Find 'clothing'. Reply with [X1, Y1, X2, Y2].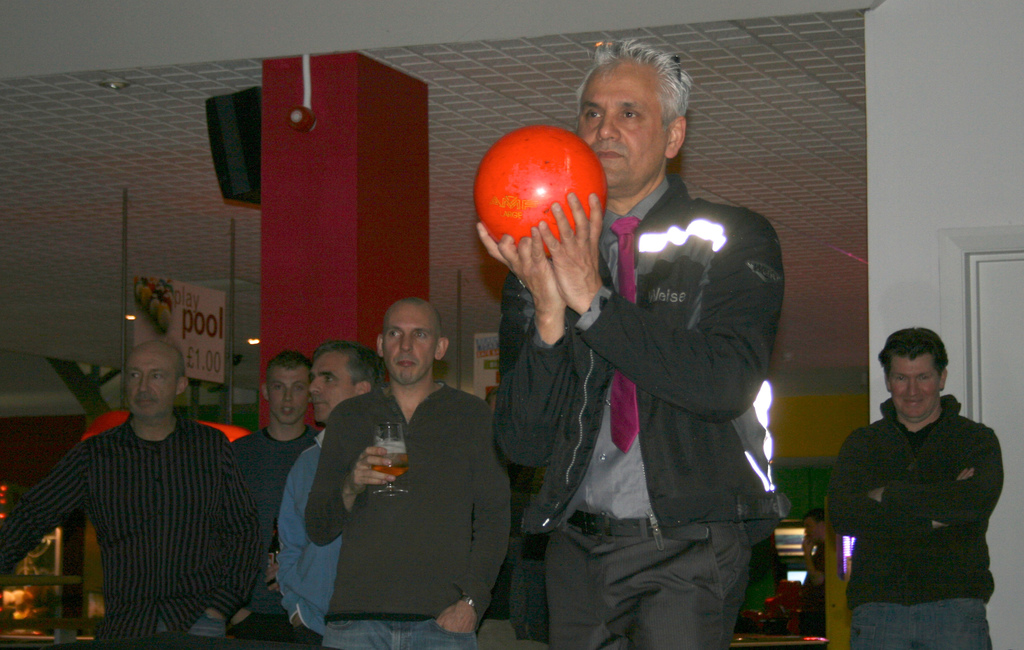
[799, 542, 824, 640].
